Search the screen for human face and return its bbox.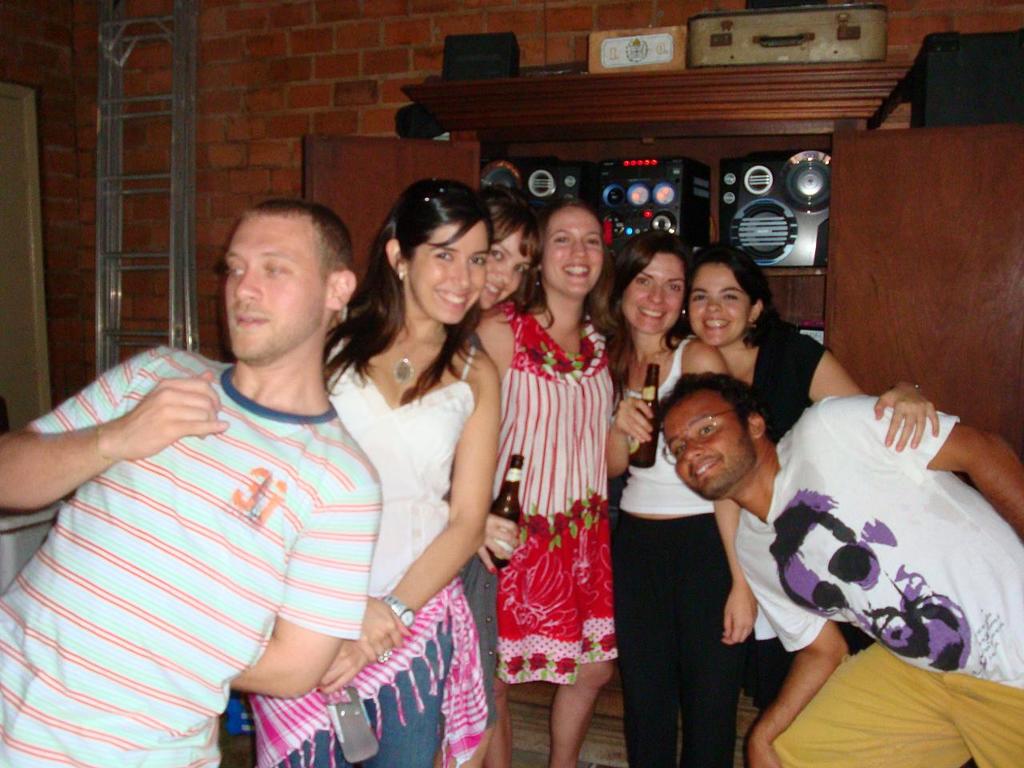
Found: <bbox>658, 396, 754, 504</bbox>.
